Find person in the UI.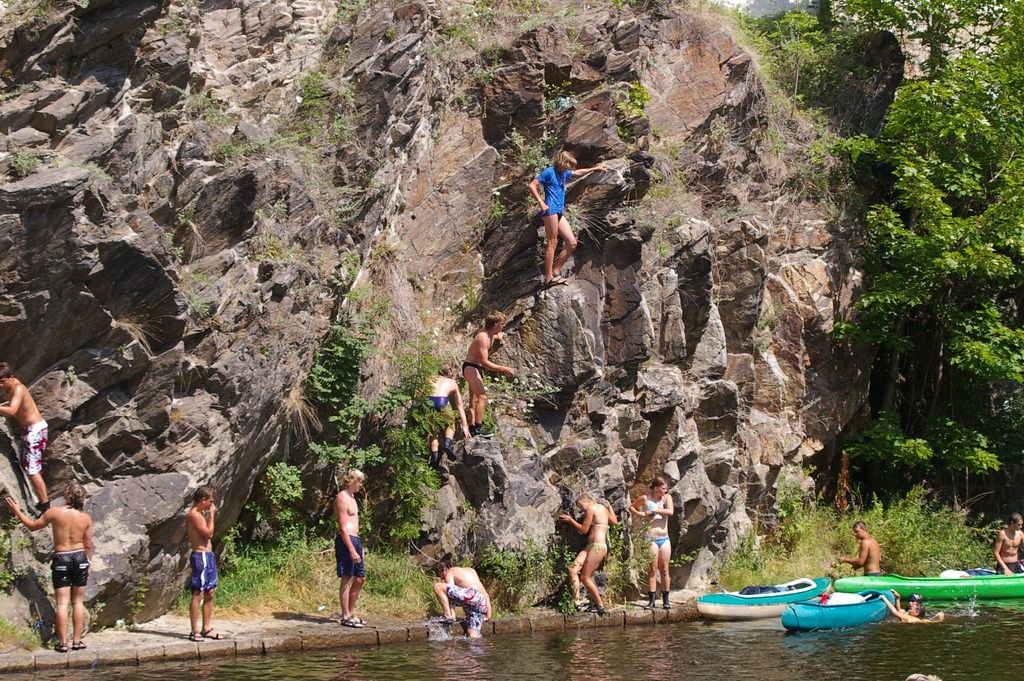
UI element at bbox=(3, 480, 97, 656).
